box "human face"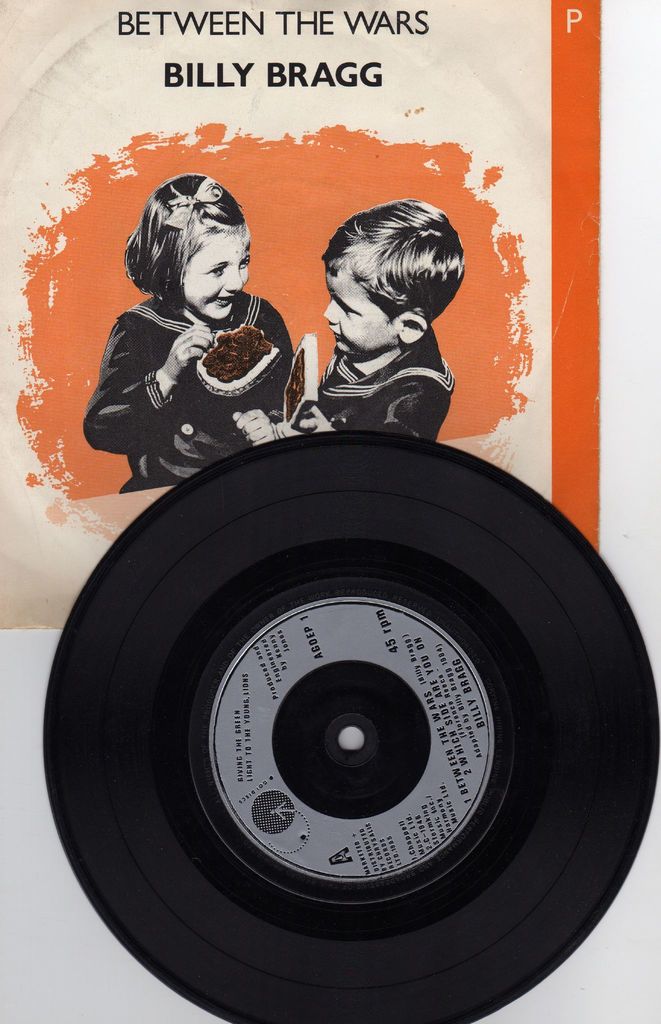
select_region(183, 225, 252, 319)
